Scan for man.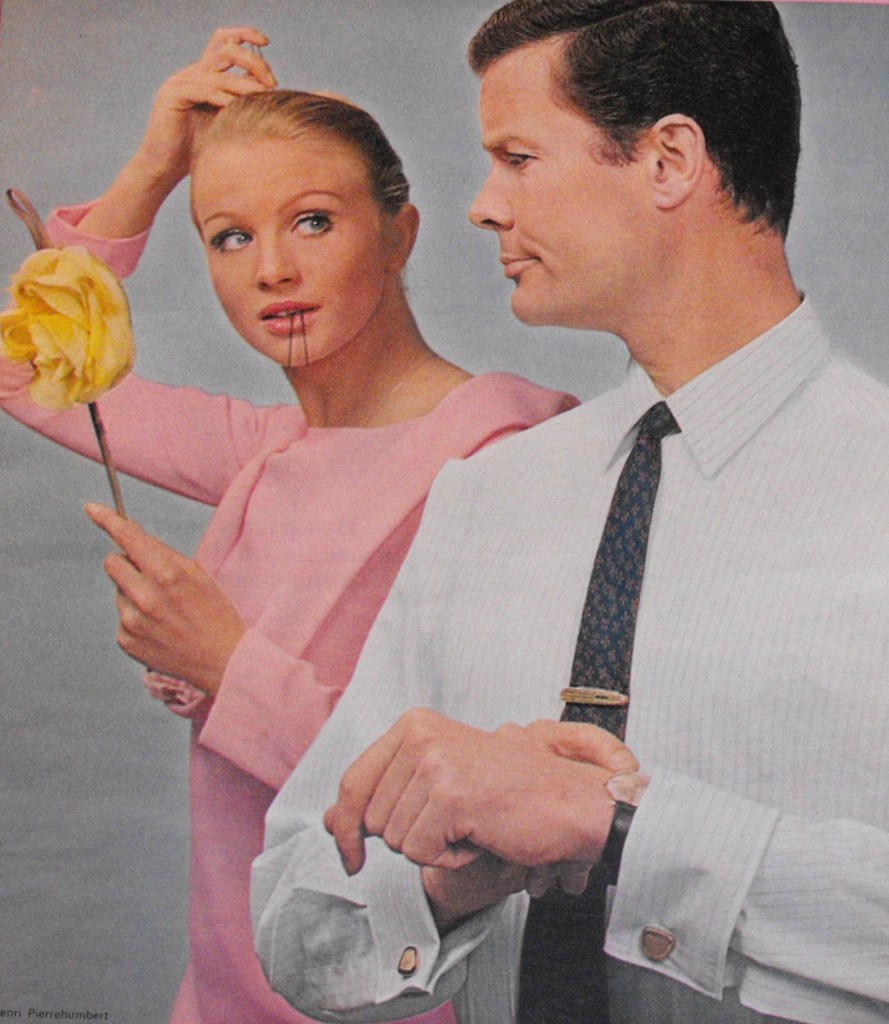
Scan result: l=246, t=0, r=888, b=1023.
